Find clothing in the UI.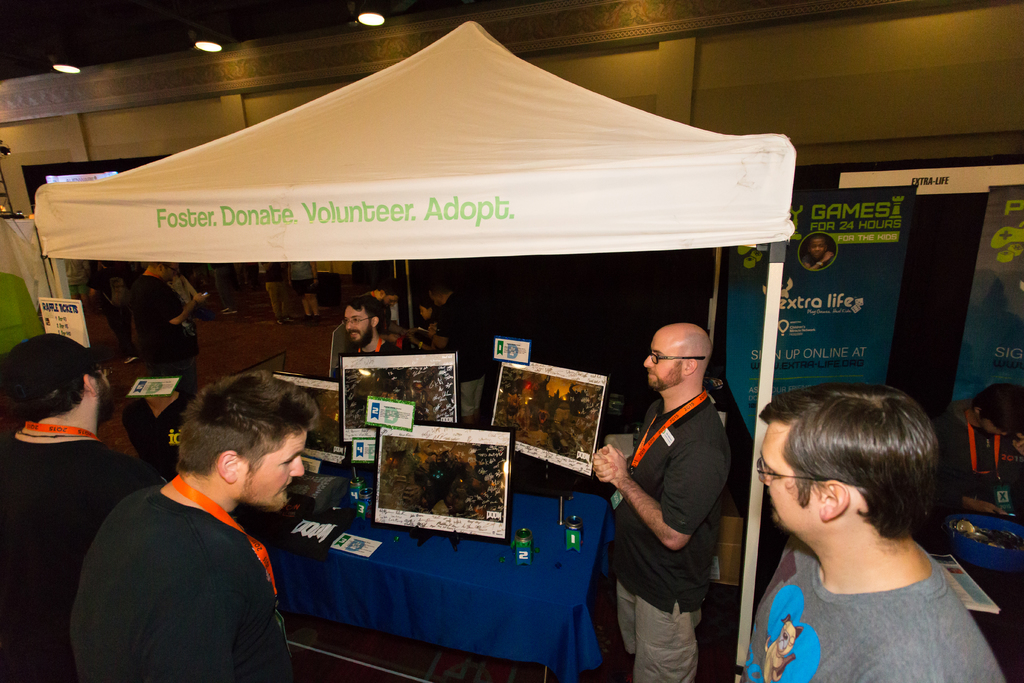
UI element at x1=802 y1=254 x2=833 y2=273.
